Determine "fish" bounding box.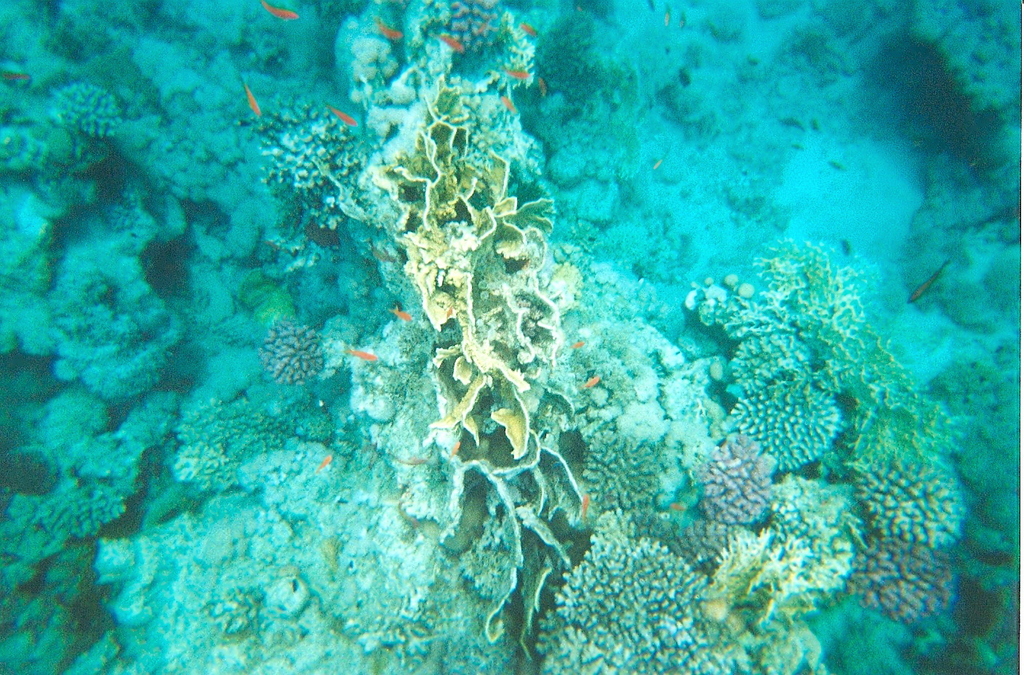
Determined: {"left": 391, "top": 308, "right": 409, "bottom": 322}.
